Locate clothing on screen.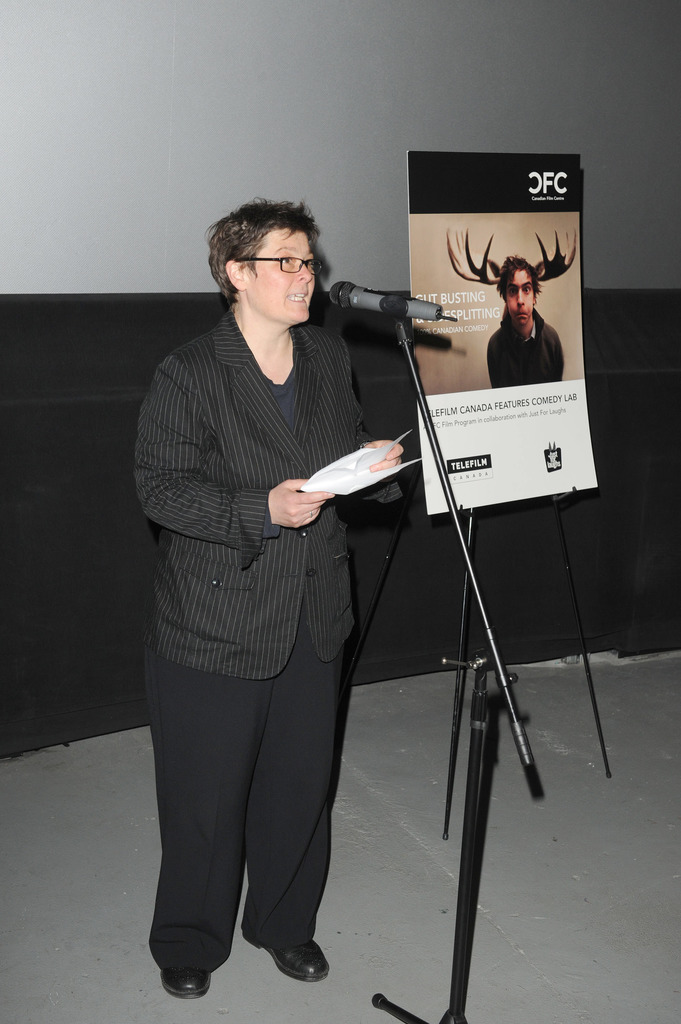
On screen at box=[482, 302, 566, 390].
